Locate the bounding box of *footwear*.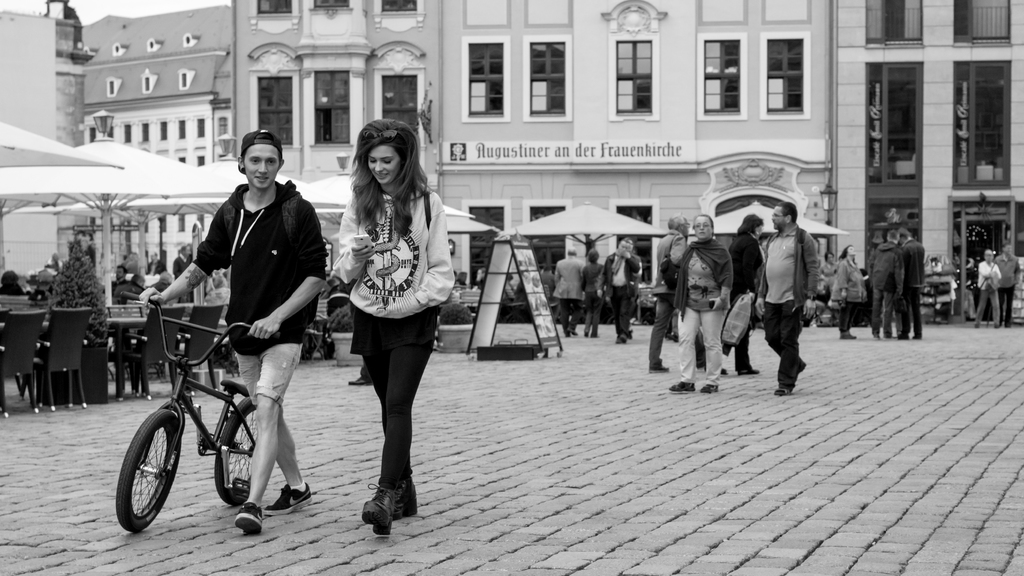
Bounding box: locate(238, 502, 264, 534).
